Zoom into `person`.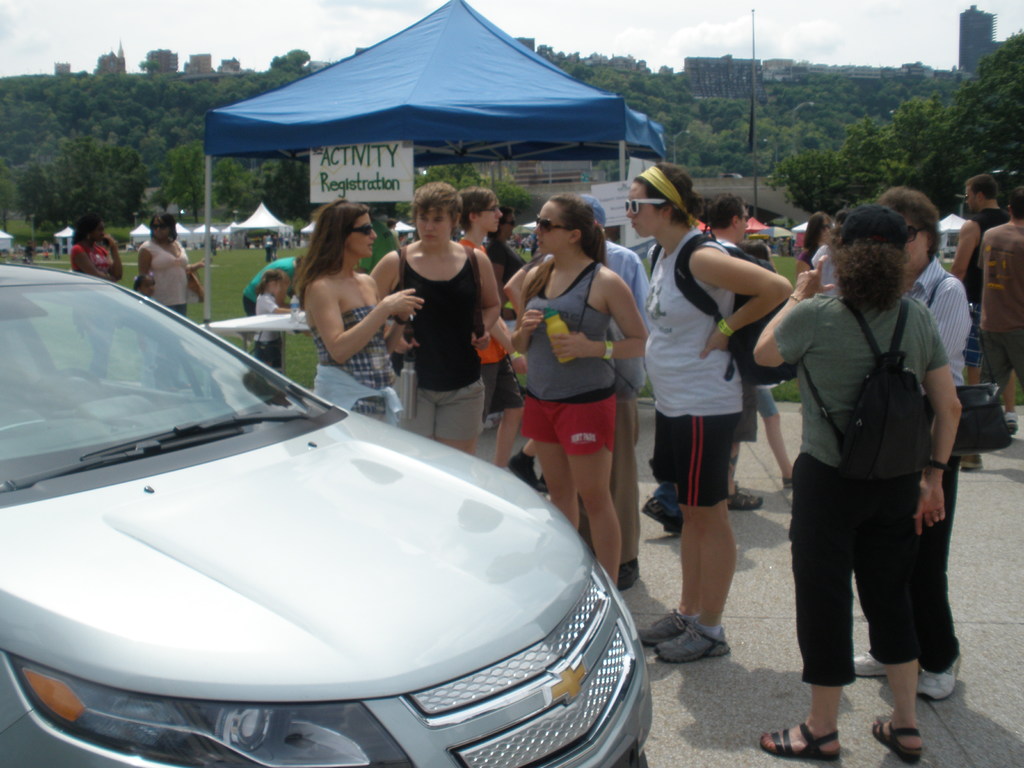
Zoom target: left=253, top=273, right=294, bottom=384.
